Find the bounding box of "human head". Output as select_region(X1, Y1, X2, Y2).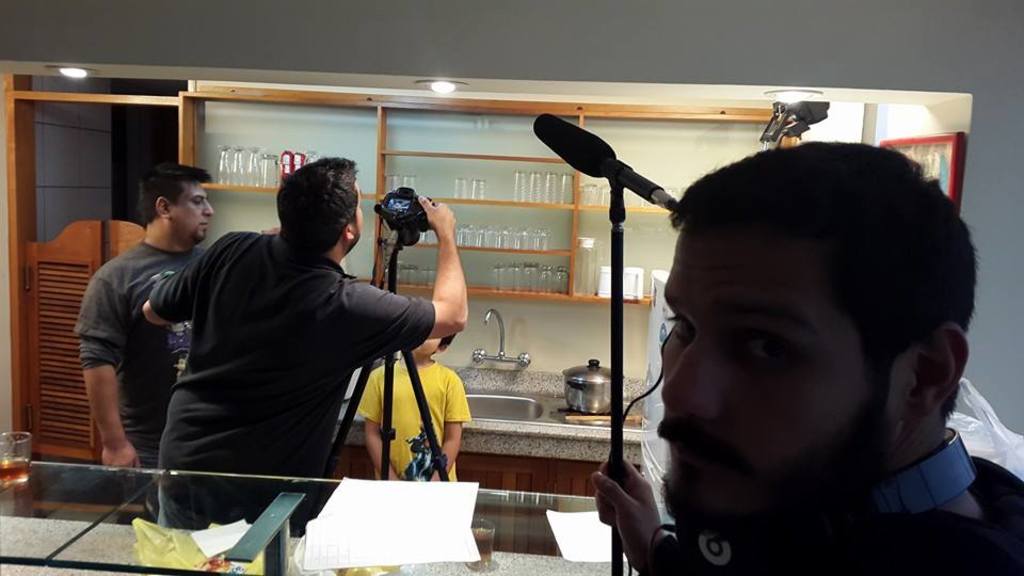
select_region(139, 162, 217, 261).
